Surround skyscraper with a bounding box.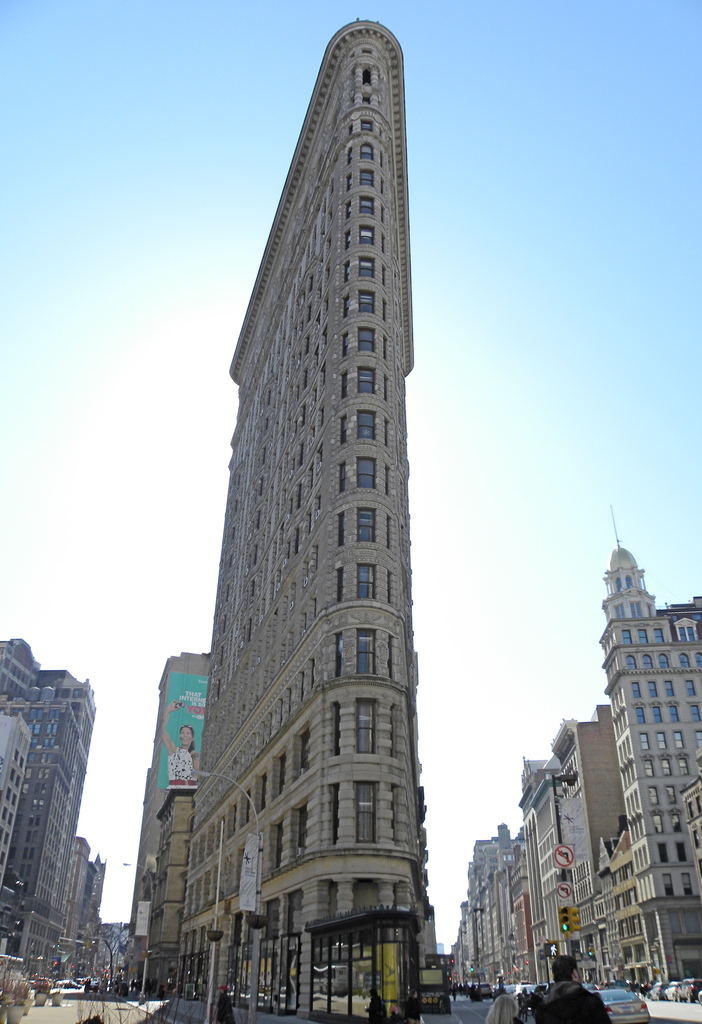
bbox=[133, 15, 432, 1023].
